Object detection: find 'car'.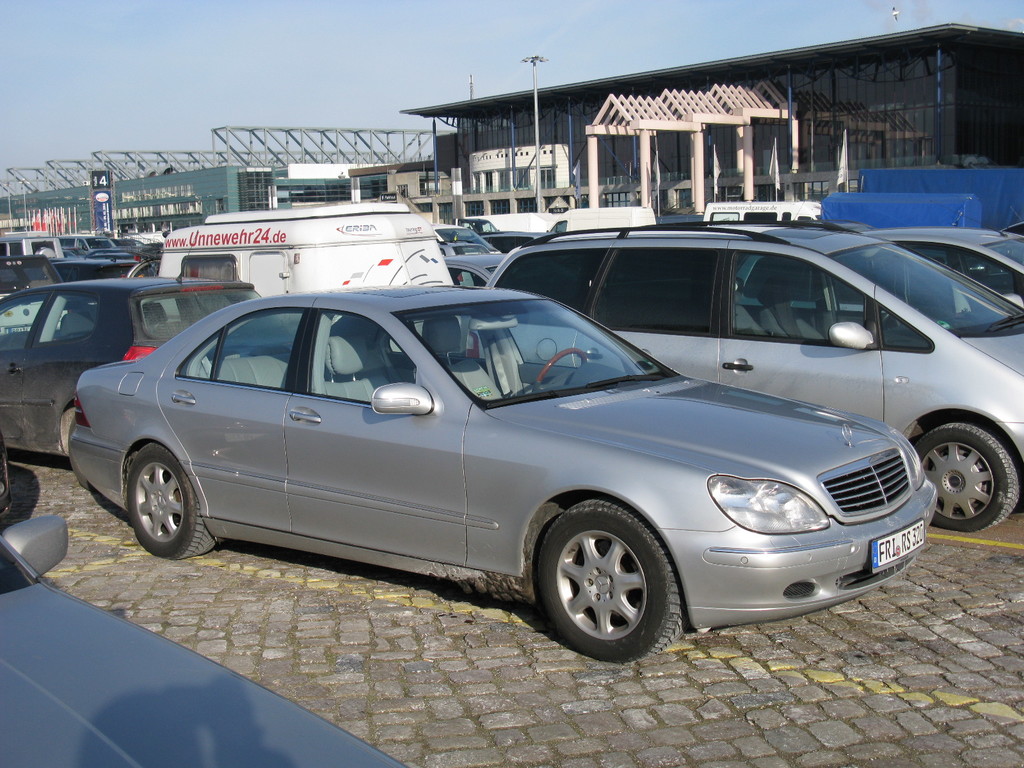
(480, 223, 568, 257).
